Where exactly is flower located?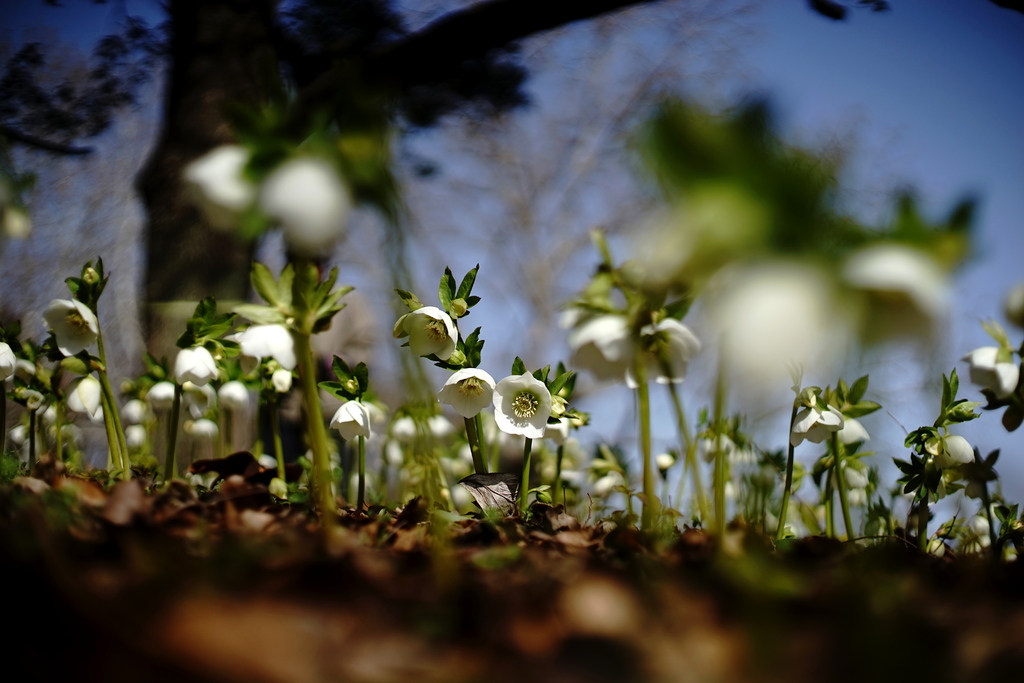
Its bounding box is BBox(326, 398, 374, 439).
